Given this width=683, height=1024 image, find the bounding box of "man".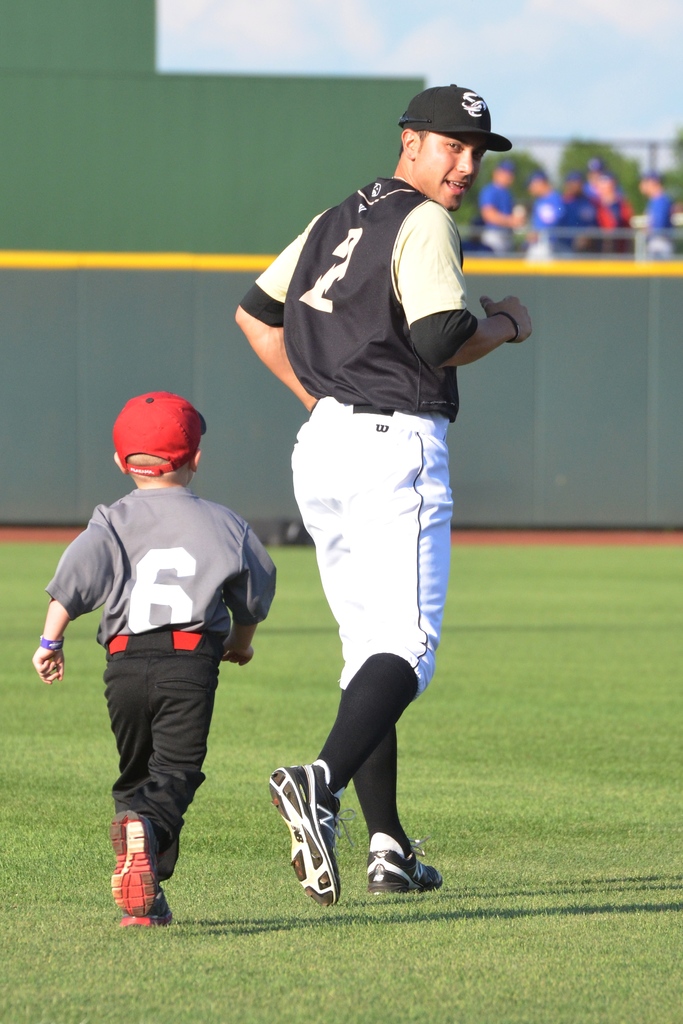
box=[637, 168, 675, 259].
